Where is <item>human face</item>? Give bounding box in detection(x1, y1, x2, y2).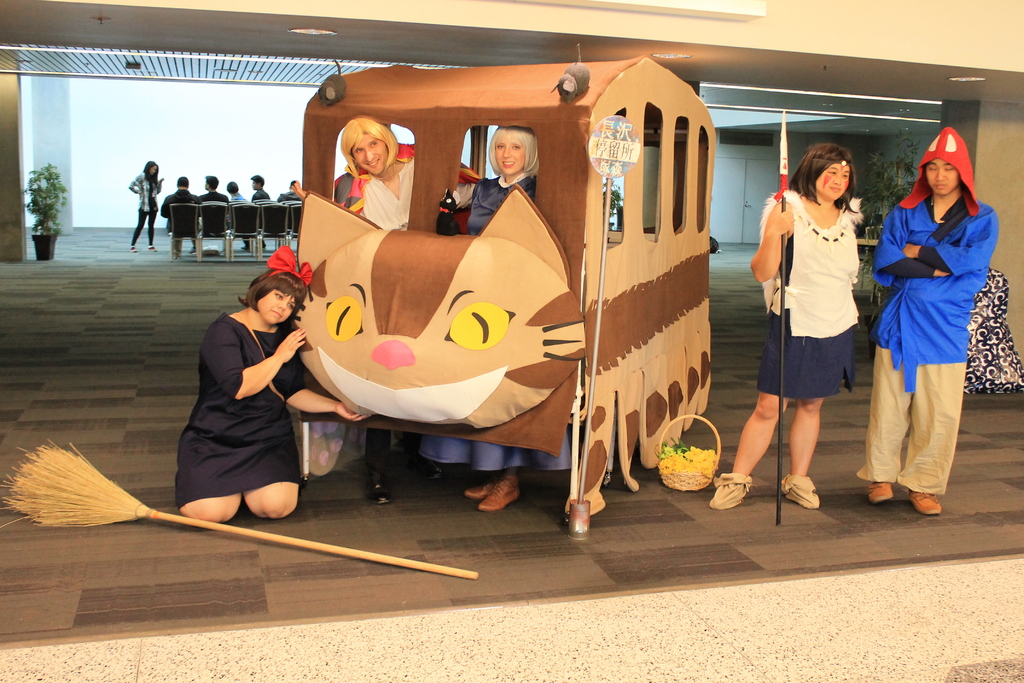
detection(810, 161, 851, 198).
